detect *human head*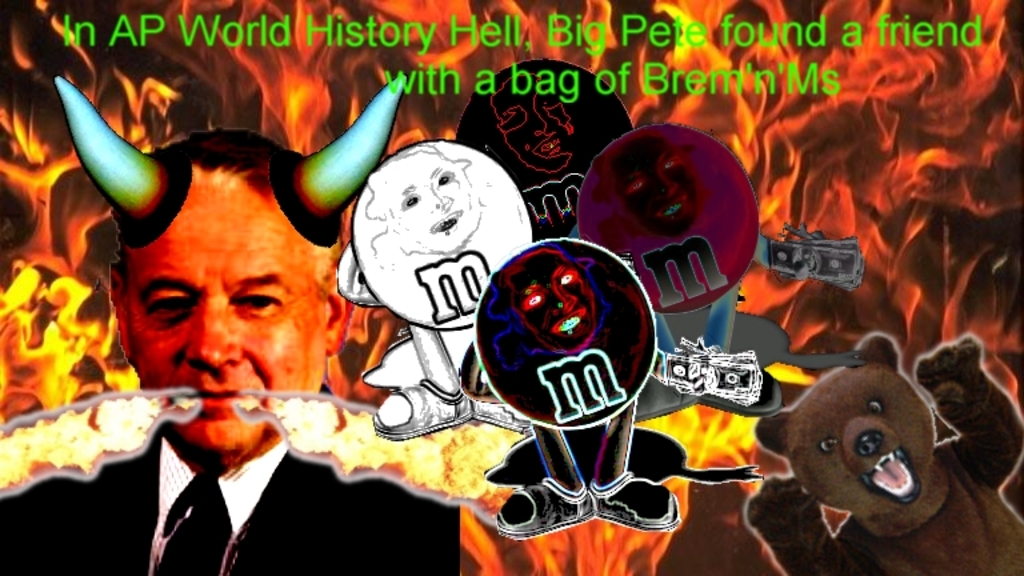
(608,133,695,236)
